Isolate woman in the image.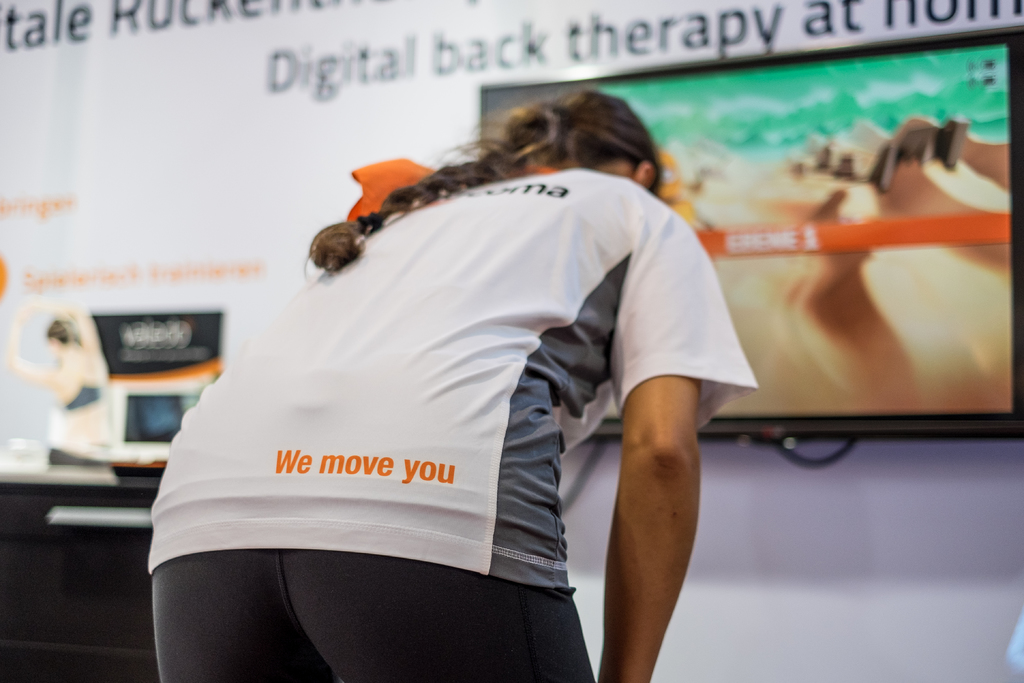
Isolated region: detection(166, 109, 852, 673).
